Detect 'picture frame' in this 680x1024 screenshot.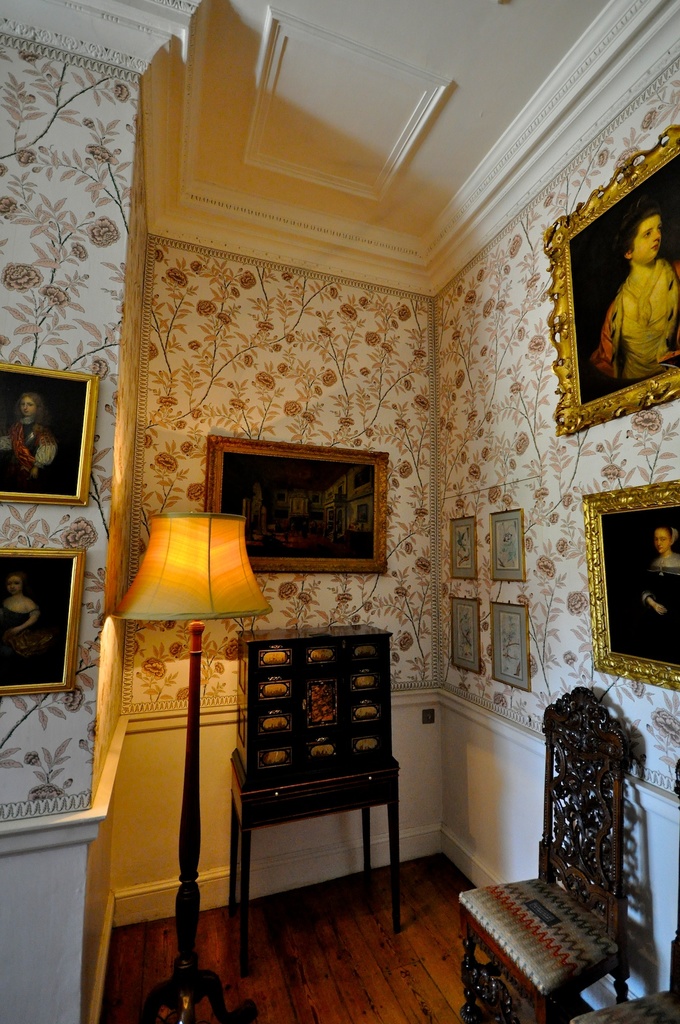
Detection: (x1=0, y1=362, x2=97, y2=502).
